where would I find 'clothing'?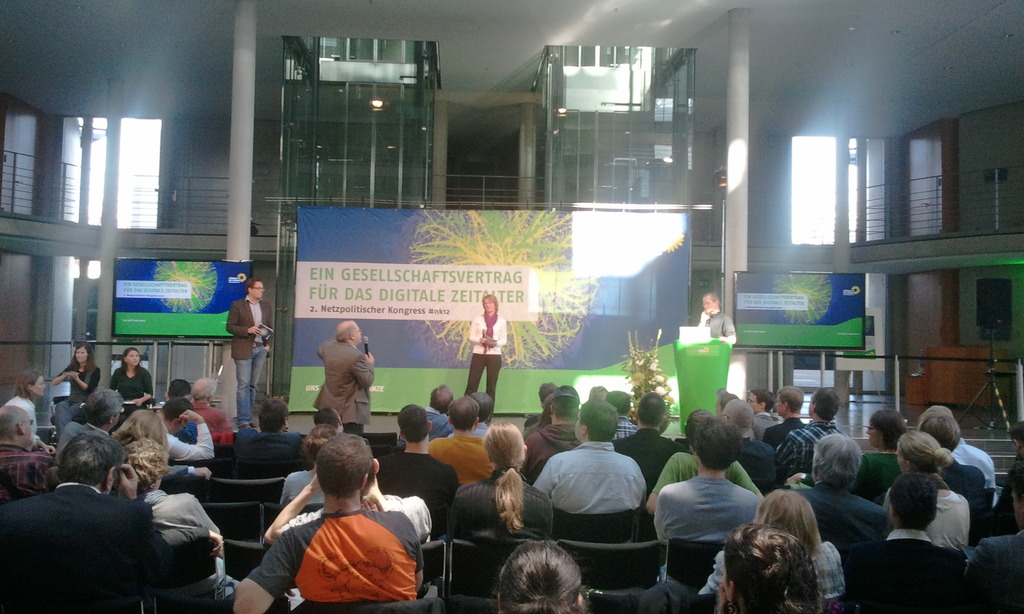
At 520:421:582:478.
